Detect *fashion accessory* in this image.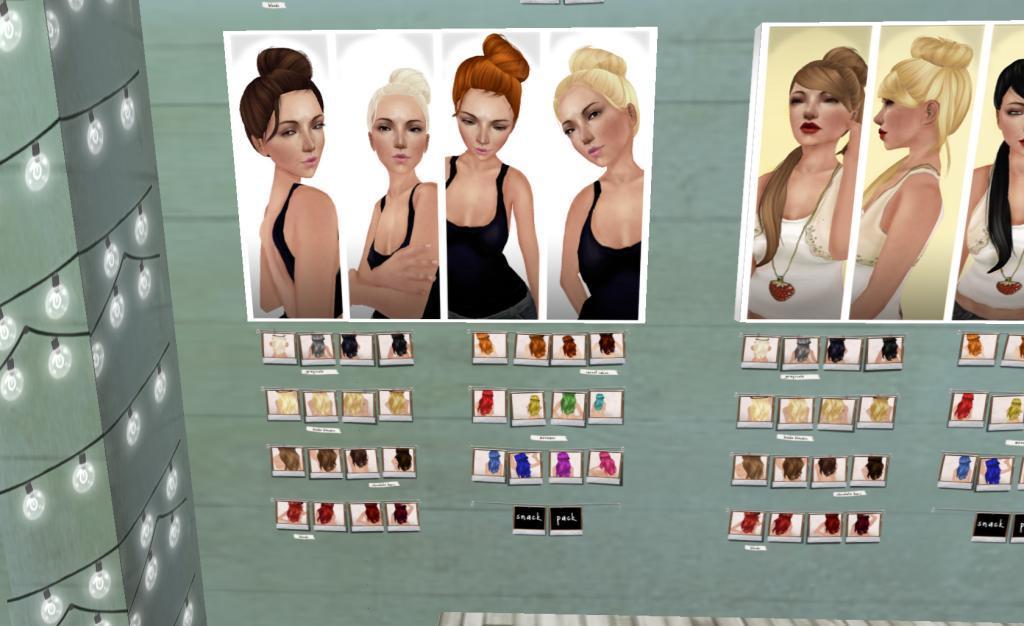
Detection: <bbox>1001, 250, 1023, 294</bbox>.
